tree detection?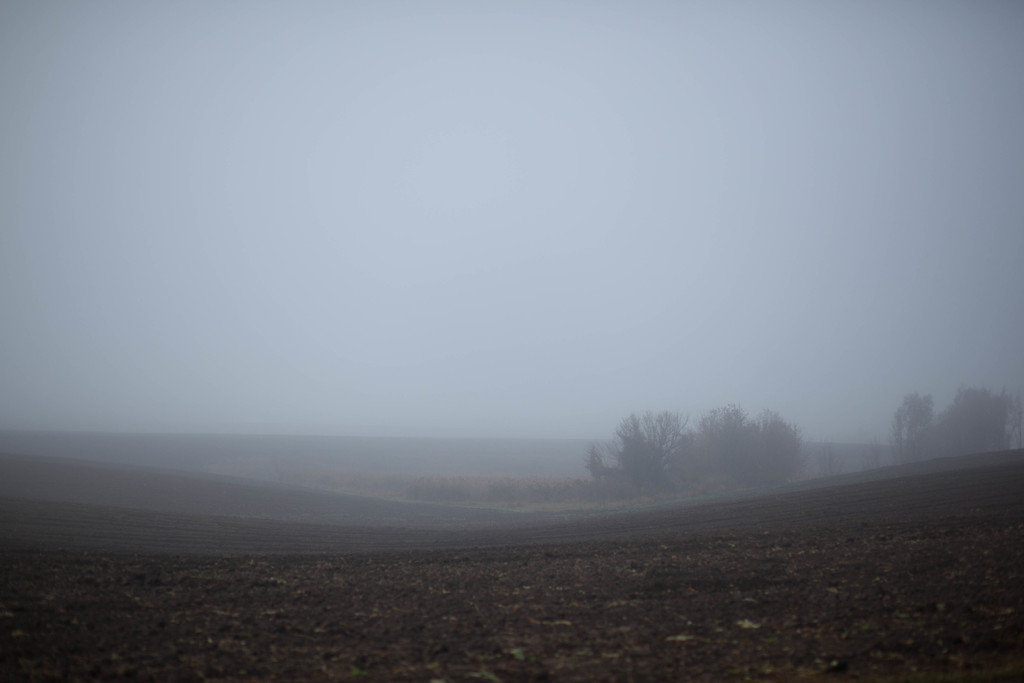
(886,383,1023,467)
